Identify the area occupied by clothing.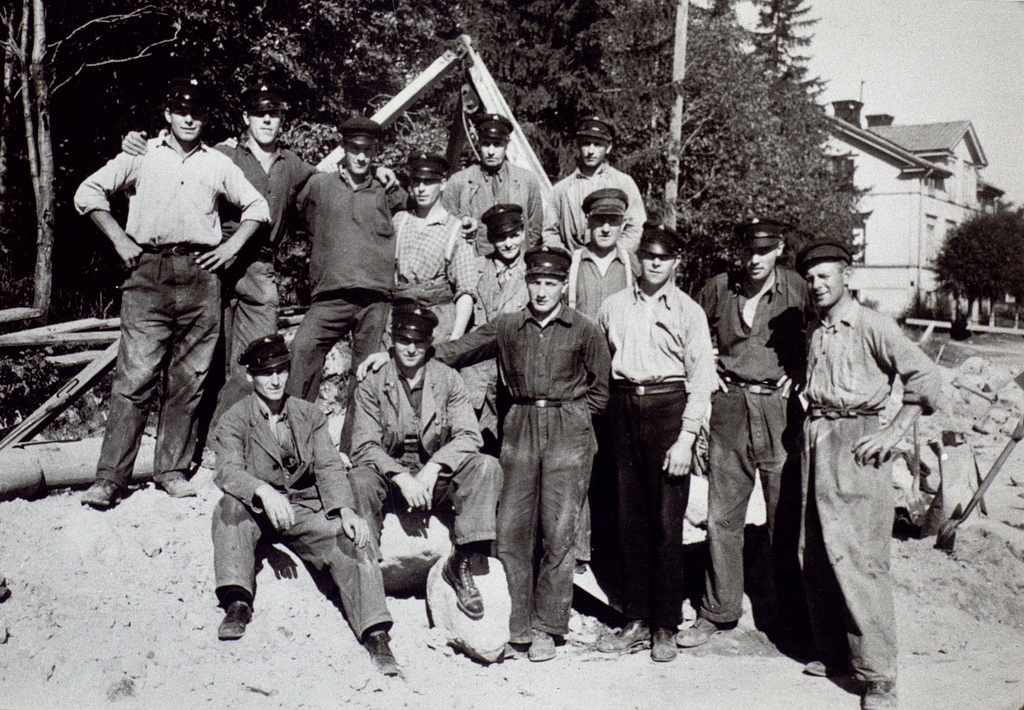
Area: [540, 164, 650, 270].
